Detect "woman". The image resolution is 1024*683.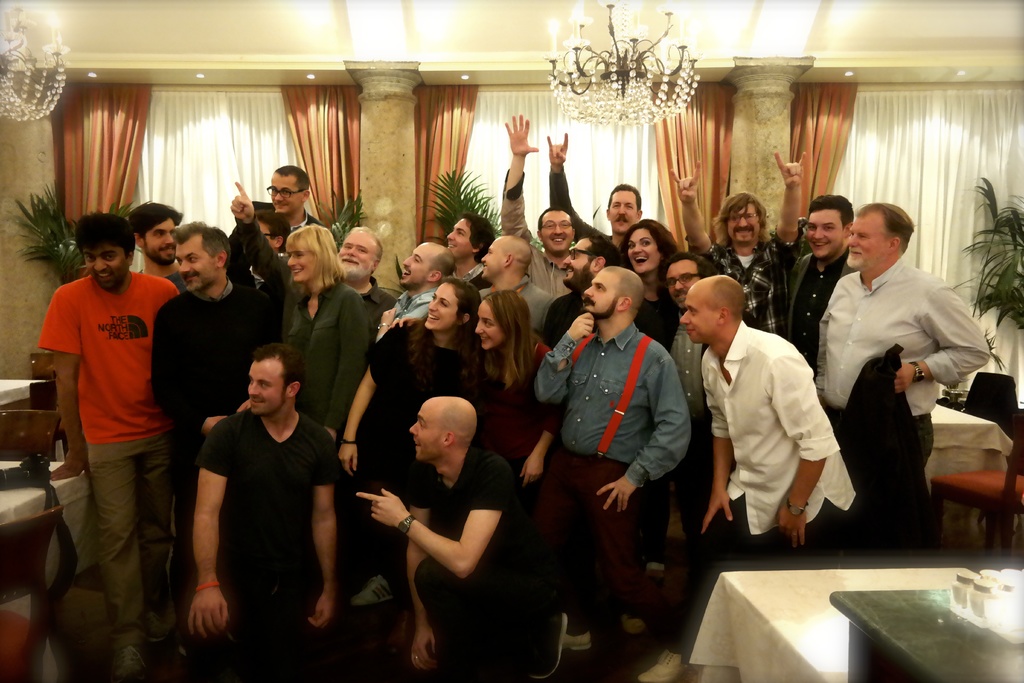
bbox=[335, 276, 484, 605].
